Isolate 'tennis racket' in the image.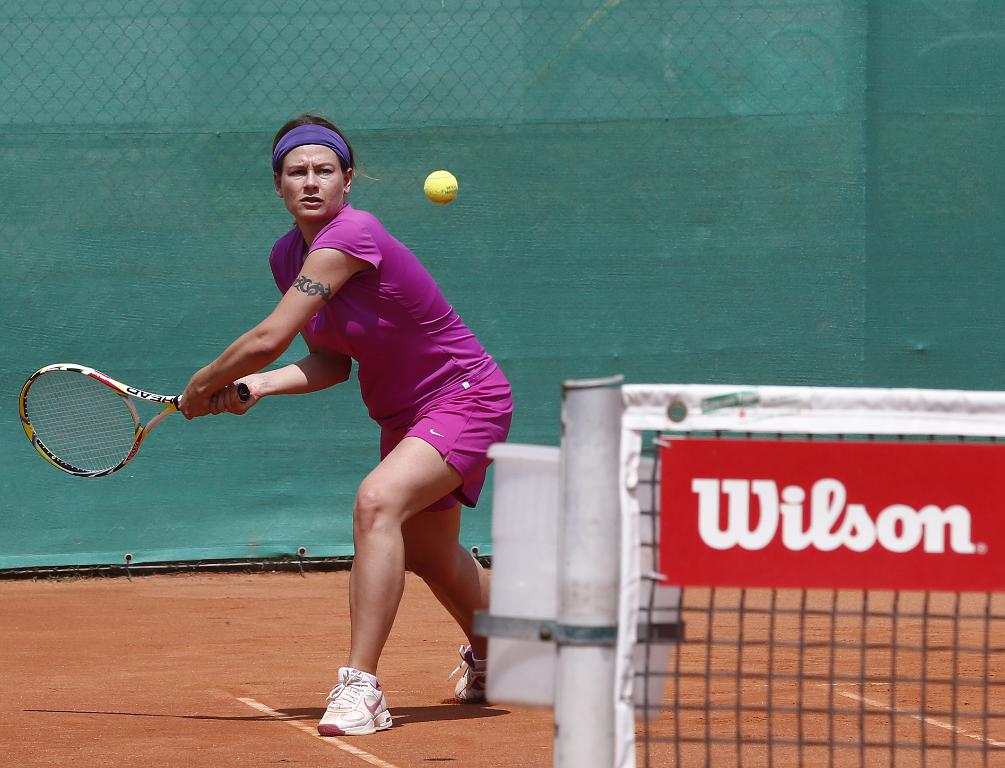
Isolated region: (14,364,248,478).
